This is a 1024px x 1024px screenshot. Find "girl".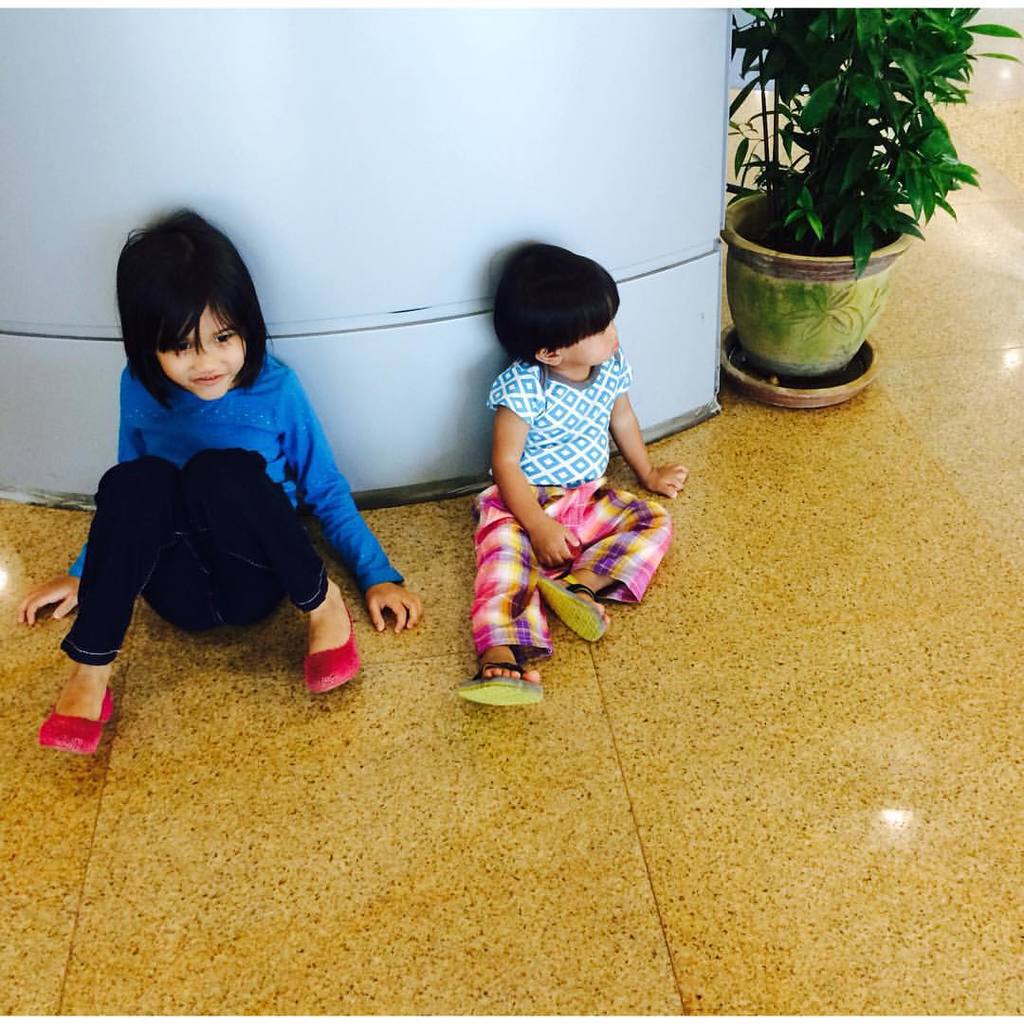
Bounding box: {"x1": 13, "y1": 199, "x2": 422, "y2": 757}.
